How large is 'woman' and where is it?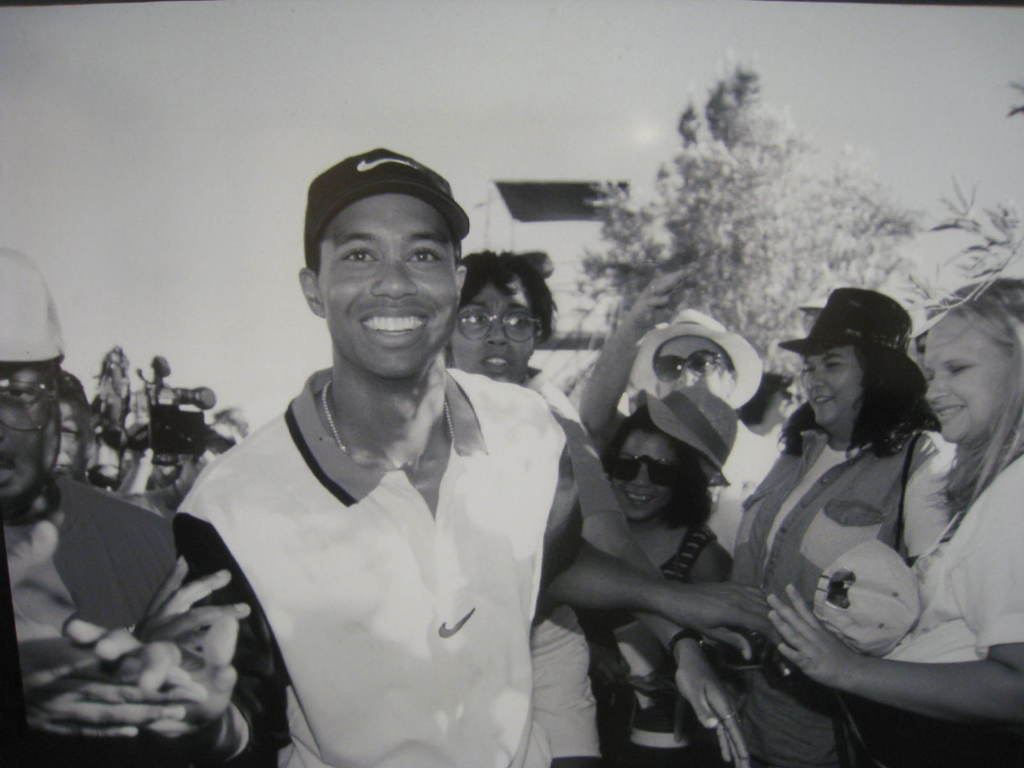
Bounding box: [x1=568, y1=263, x2=749, y2=762].
